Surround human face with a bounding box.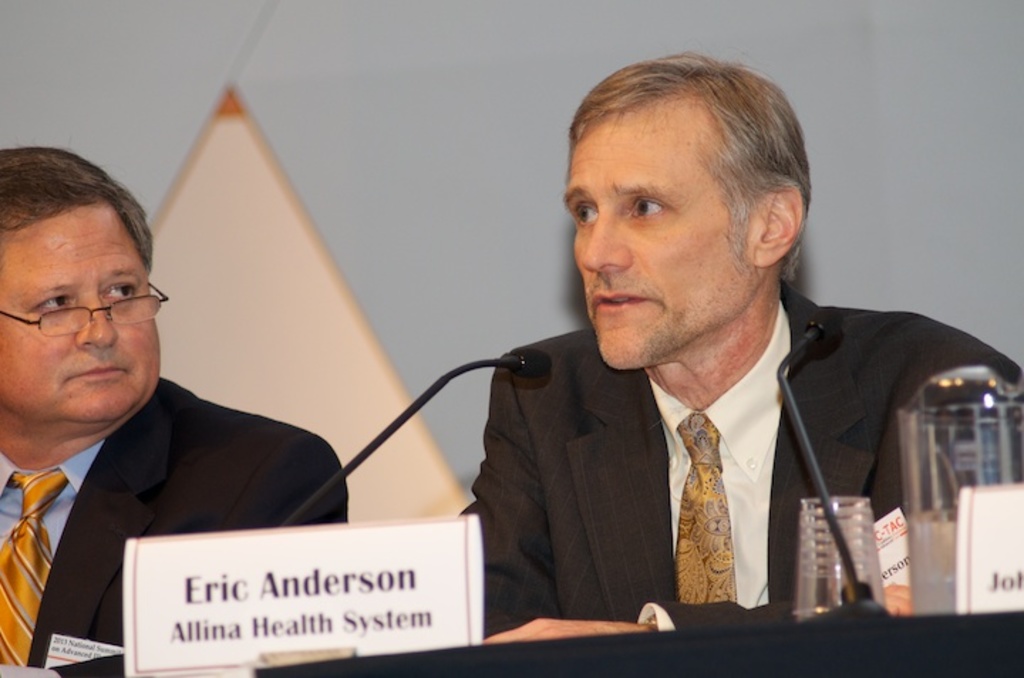
region(562, 104, 765, 368).
